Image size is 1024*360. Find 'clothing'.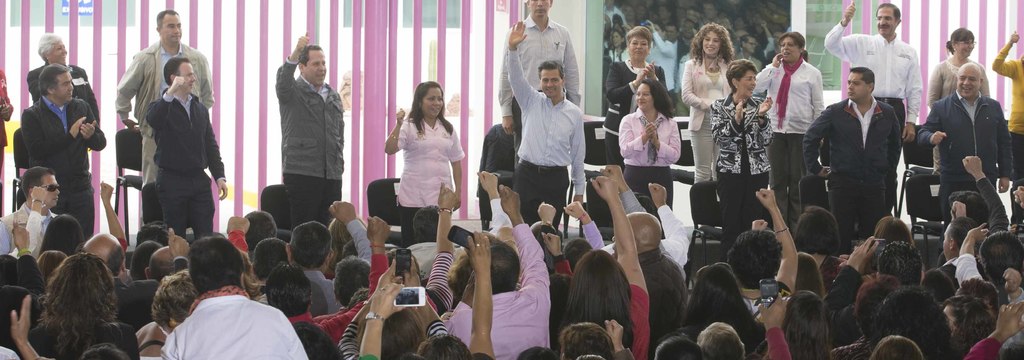
24,65,75,100.
